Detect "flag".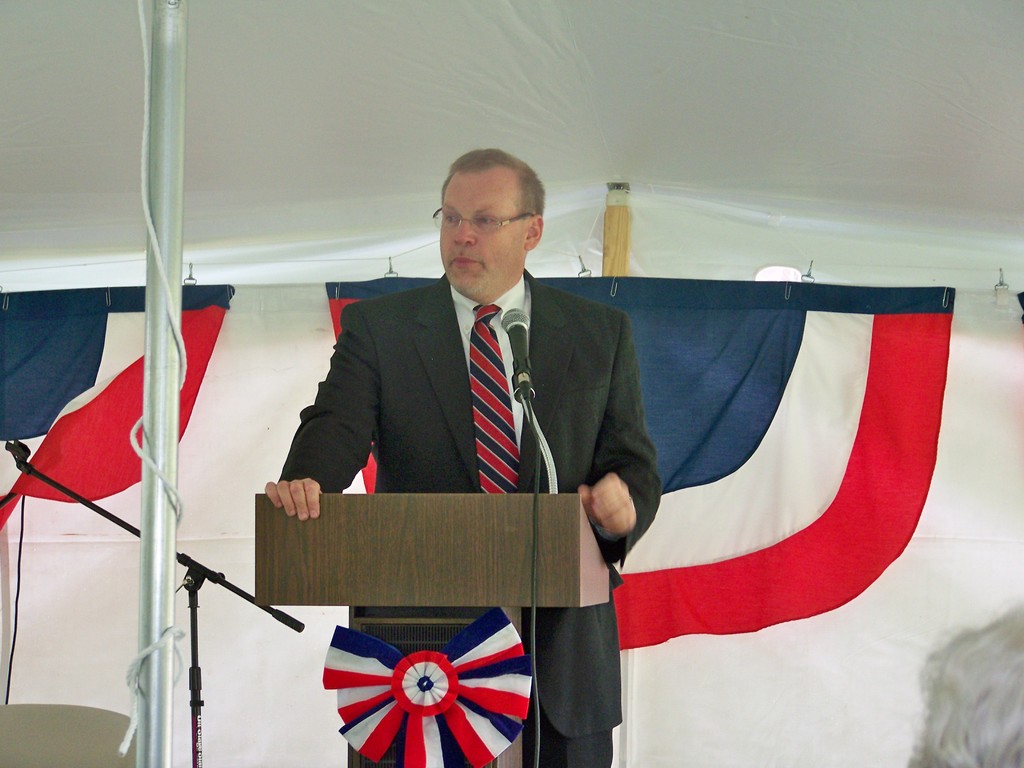
Detected at {"left": 324, "top": 280, "right": 956, "bottom": 657}.
